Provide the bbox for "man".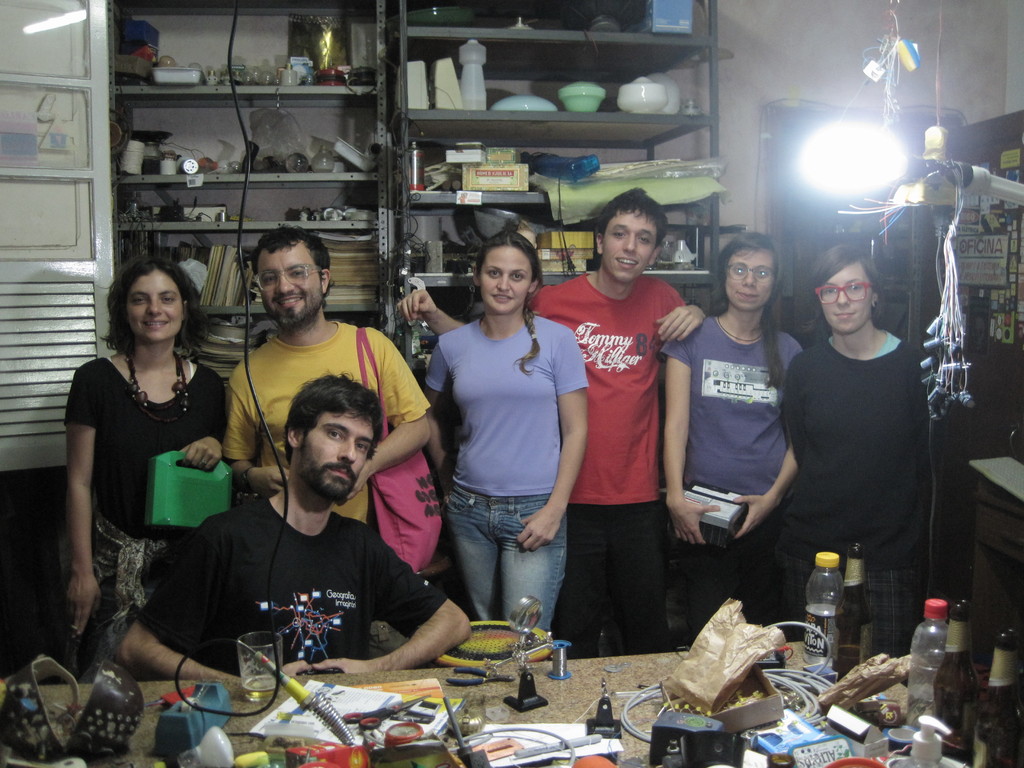
box(394, 187, 708, 662).
